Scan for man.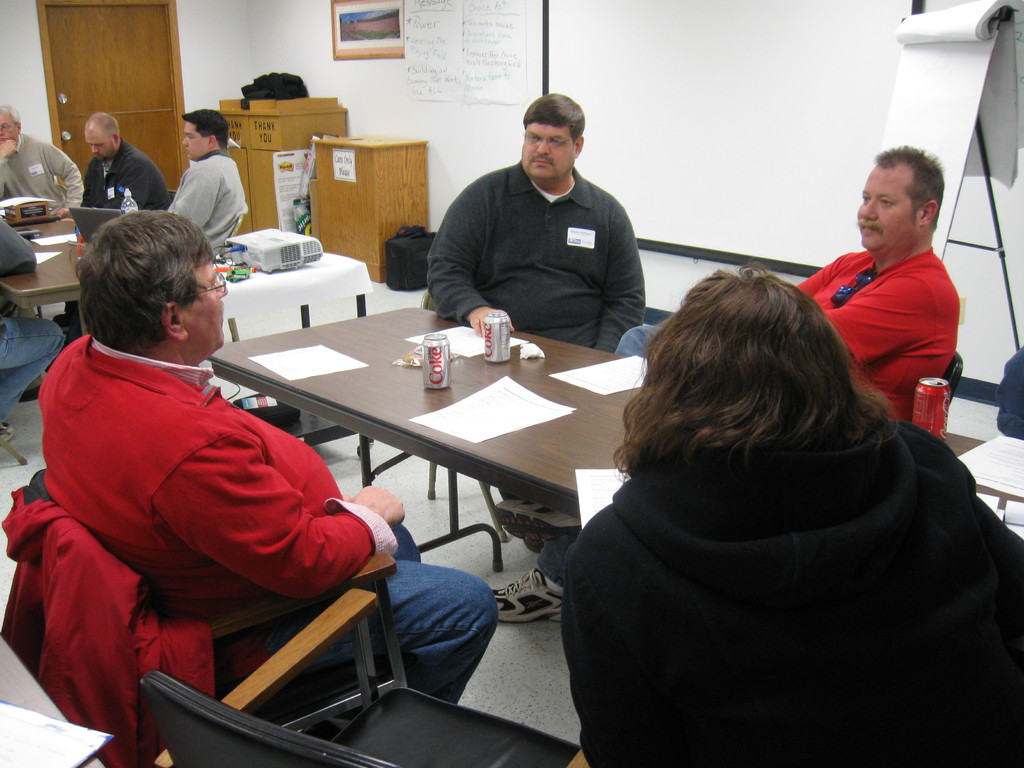
Scan result: Rect(159, 104, 250, 259).
